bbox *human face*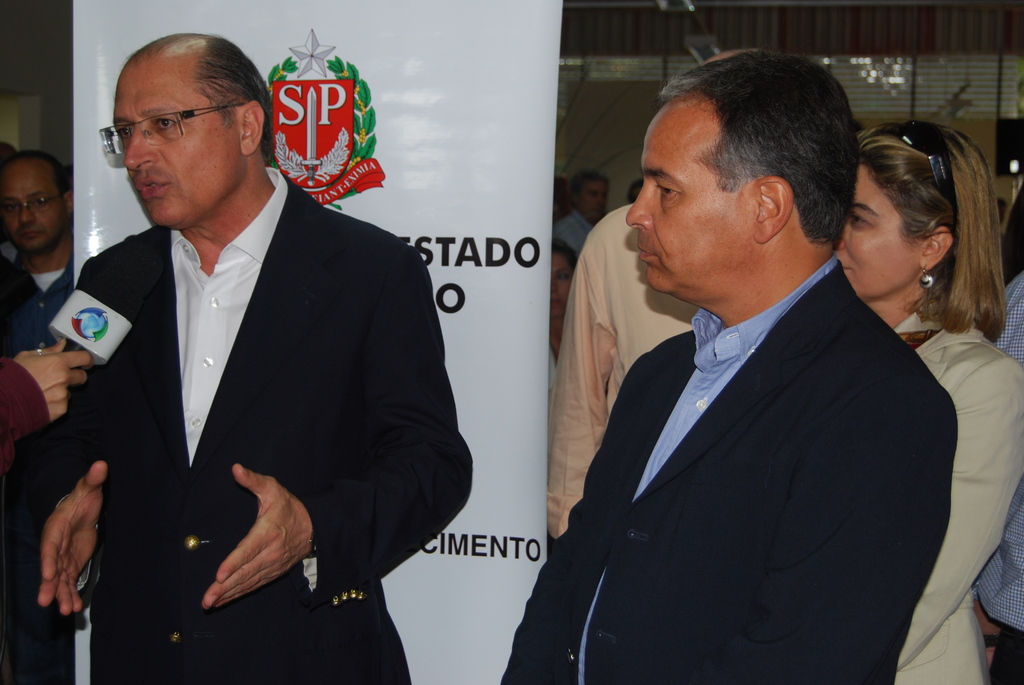
select_region(579, 180, 612, 216)
